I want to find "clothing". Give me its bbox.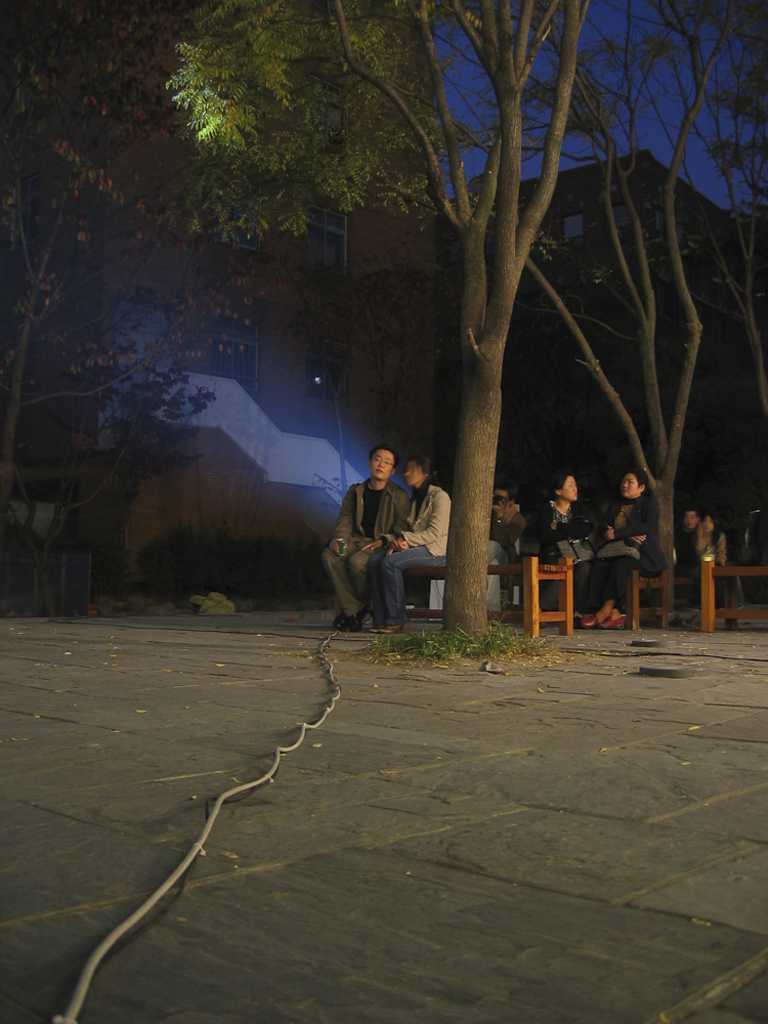
pyautogui.locateOnScreen(674, 518, 698, 579).
